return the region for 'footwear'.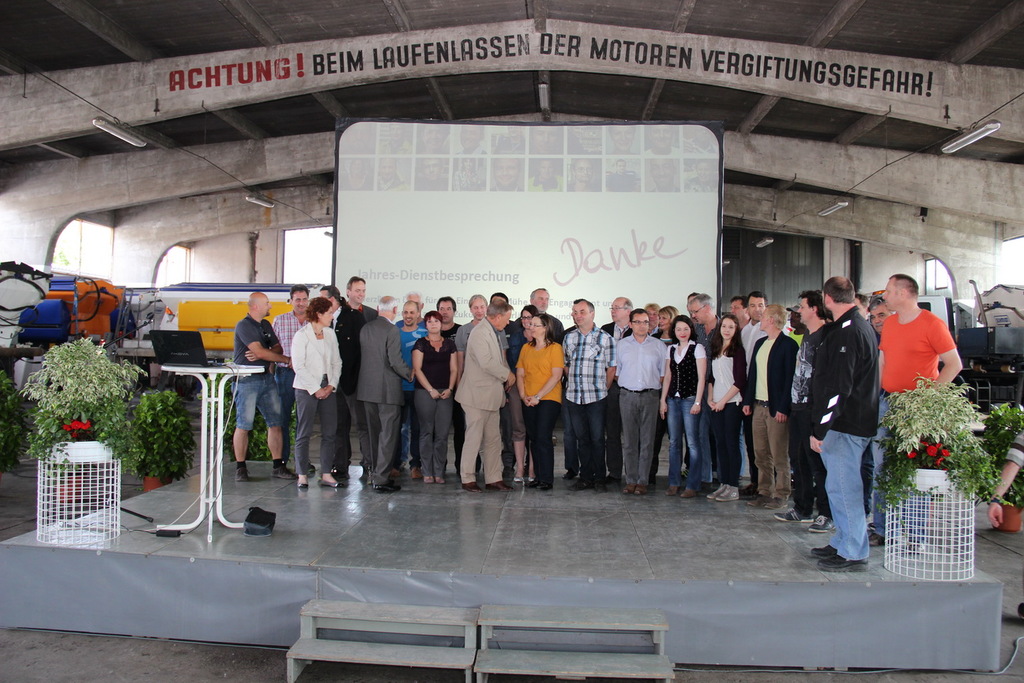
BBox(270, 462, 298, 481).
